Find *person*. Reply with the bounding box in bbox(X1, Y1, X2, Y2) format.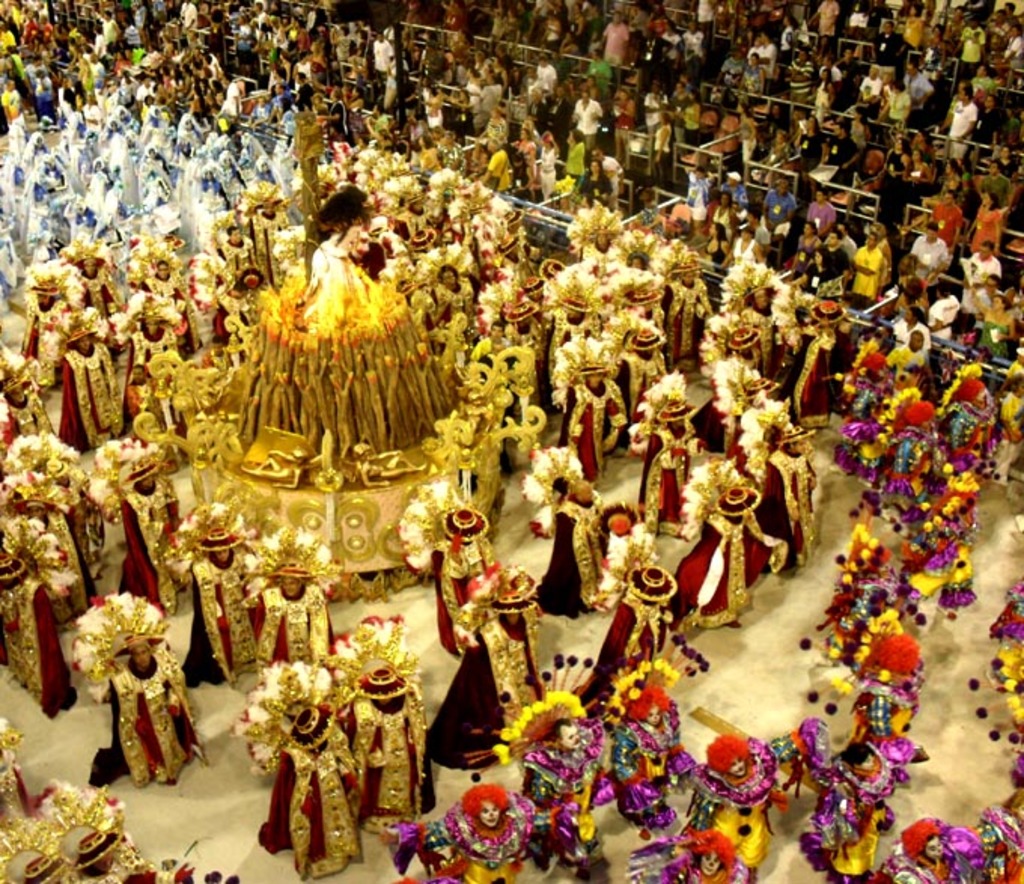
bbox(623, 369, 699, 527).
